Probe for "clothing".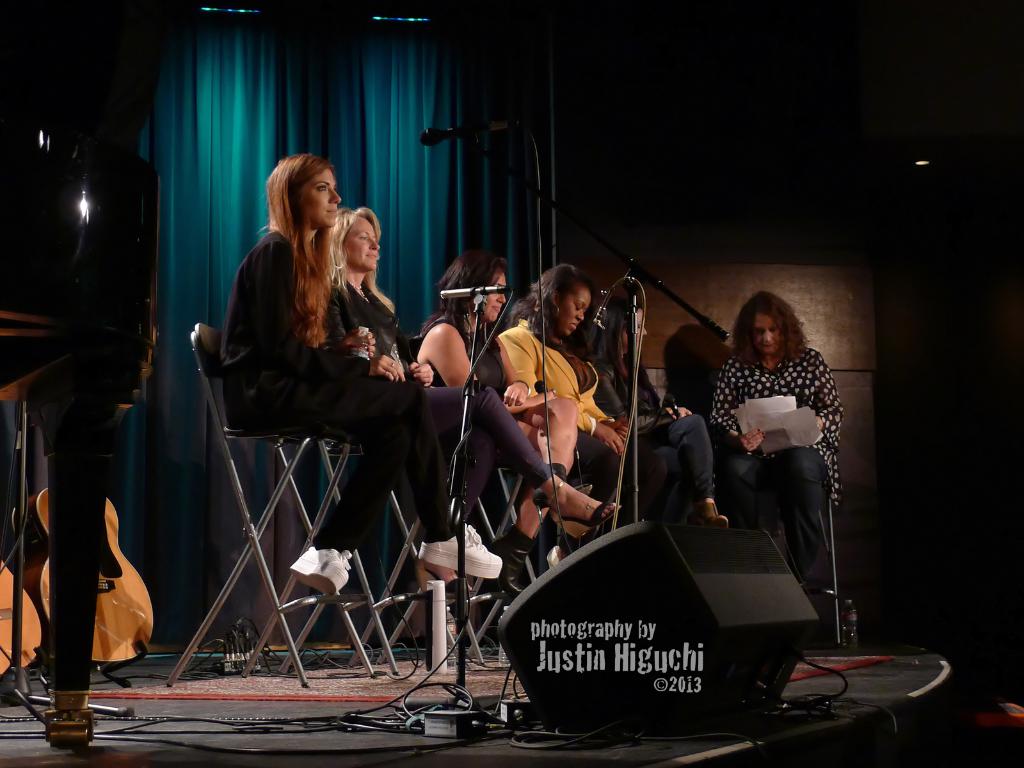
Probe result: bbox=(417, 384, 570, 516).
